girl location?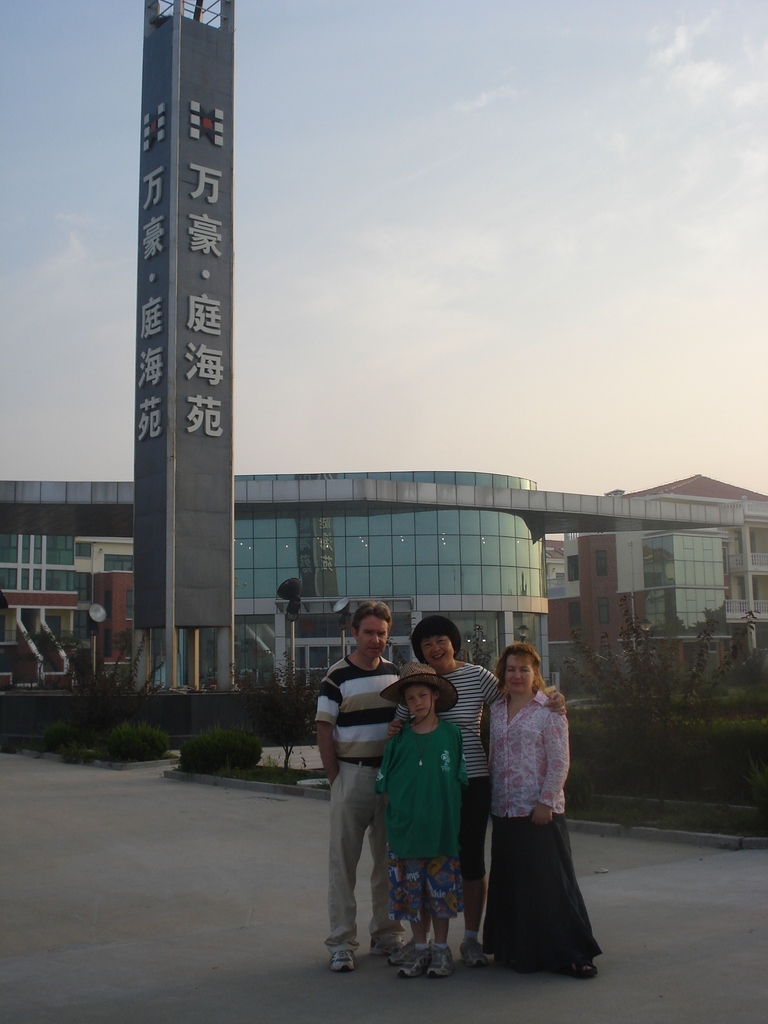
482/648/608/977
